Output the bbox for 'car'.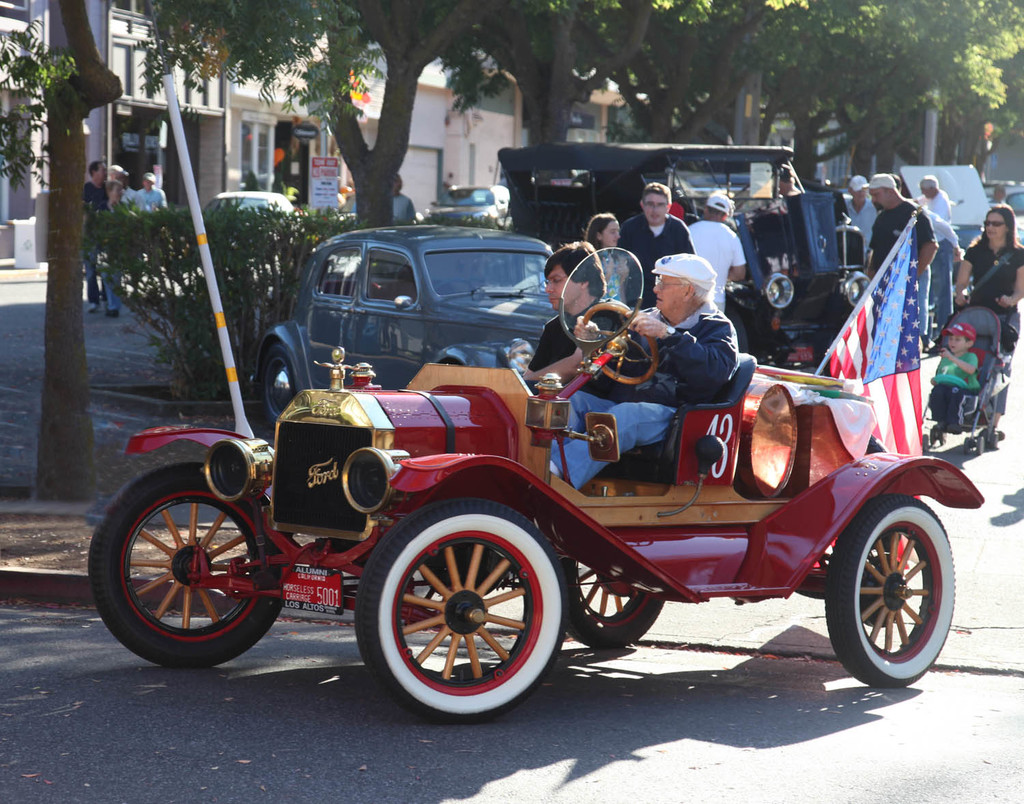
crop(493, 141, 902, 364).
